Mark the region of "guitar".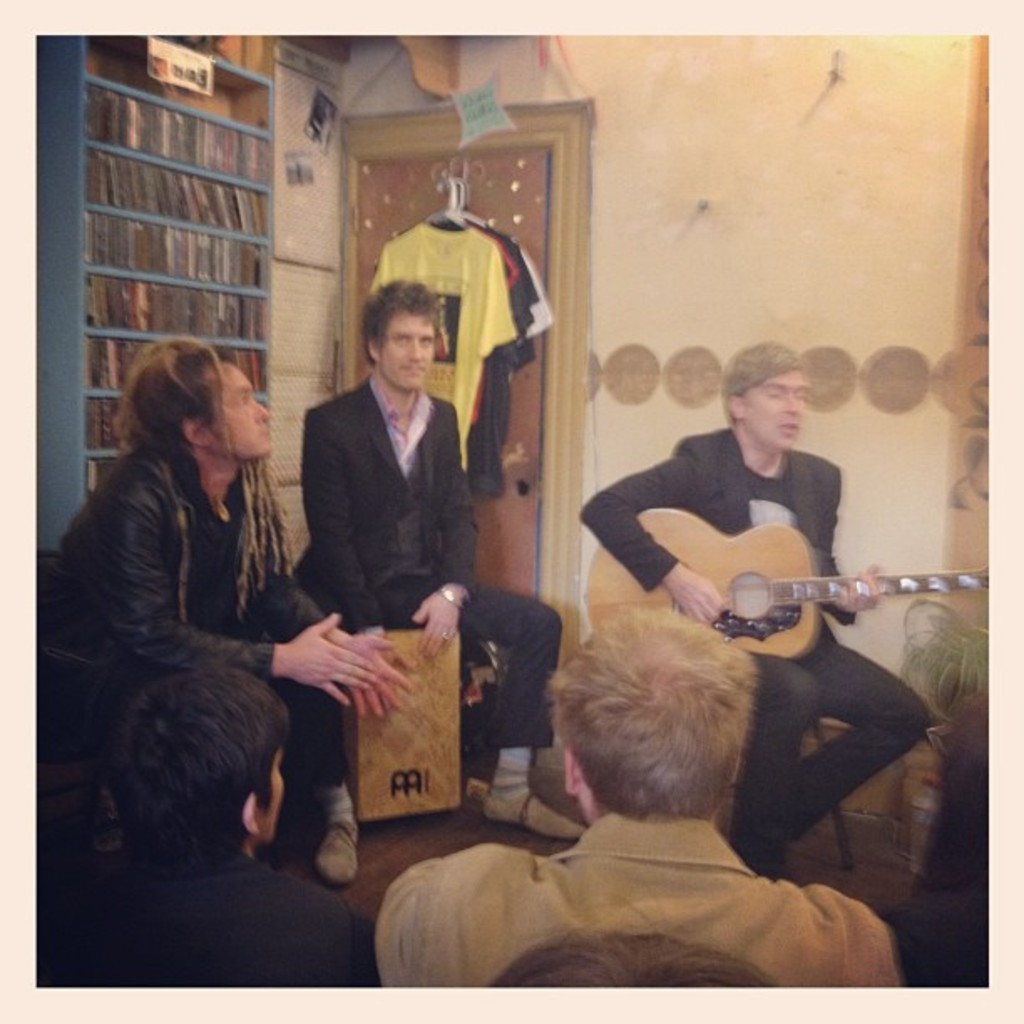
Region: {"x1": 582, "y1": 502, "x2": 1001, "y2": 659}.
